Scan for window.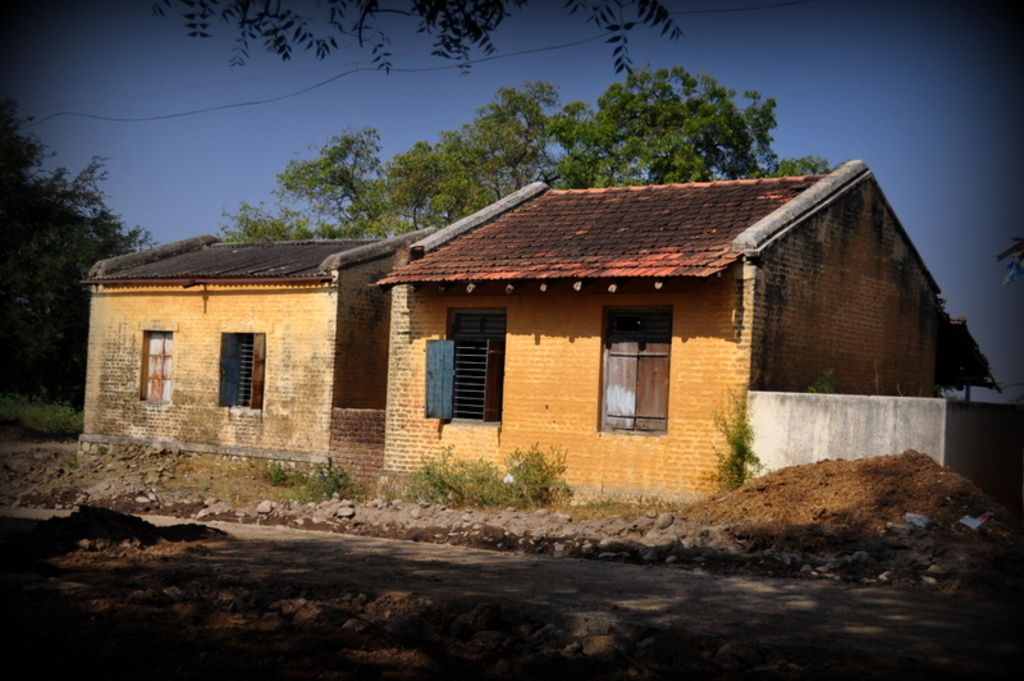
Scan result: [614,308,667,440].
